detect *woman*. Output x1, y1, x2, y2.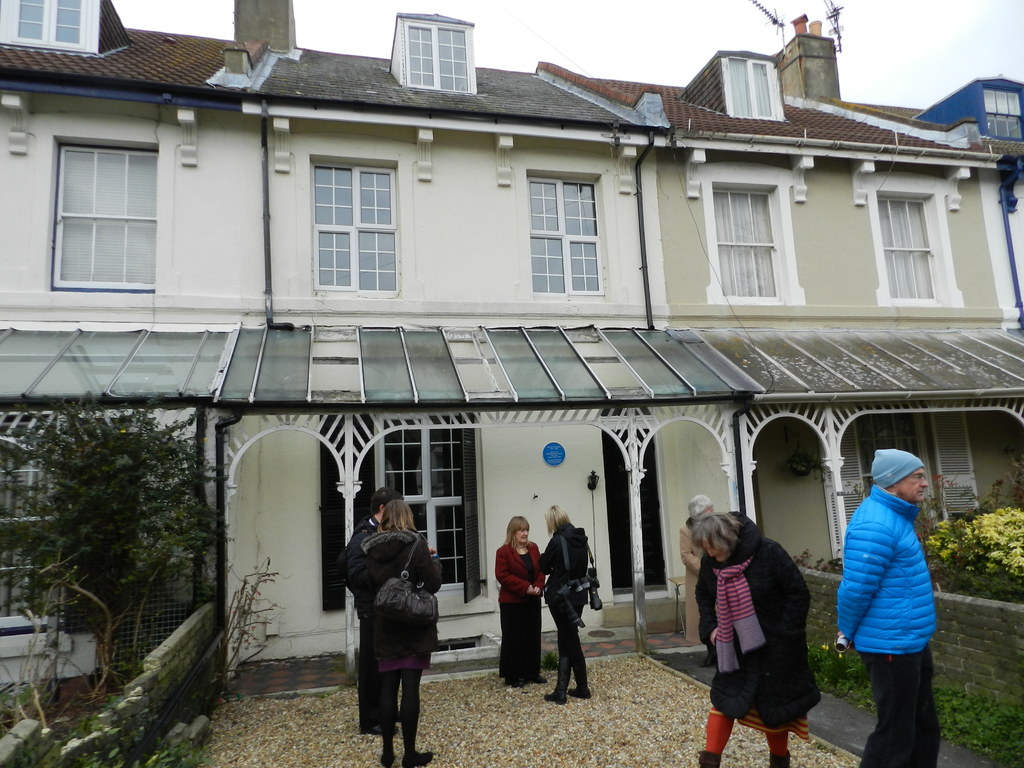
495, 516, 548, 688.
